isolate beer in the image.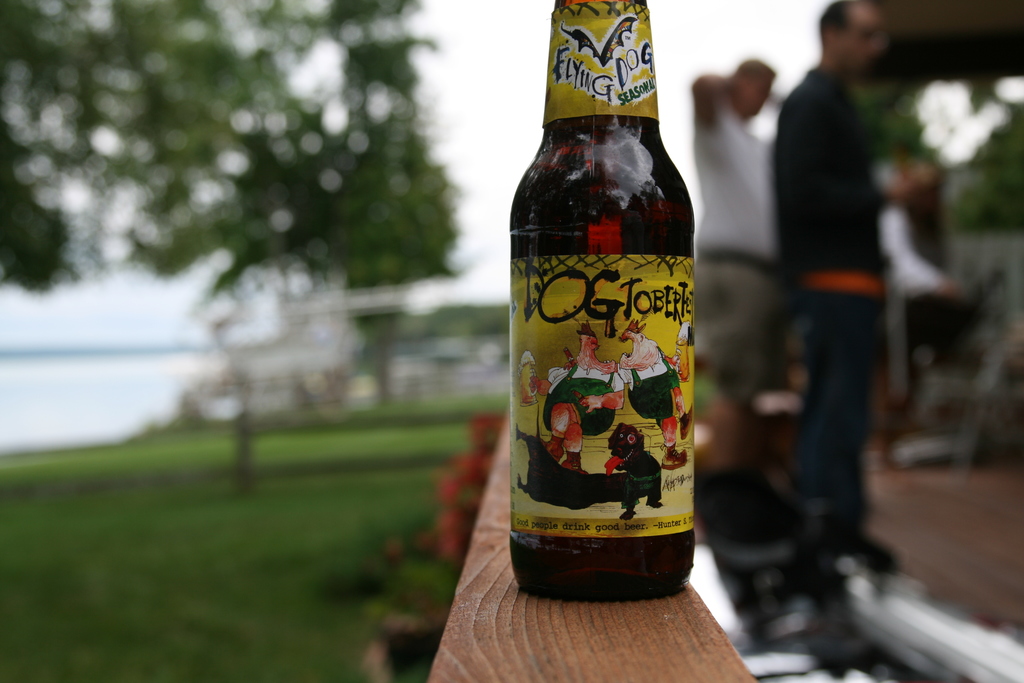
Isolated region: bbox=[509, 9, 717, 603].
